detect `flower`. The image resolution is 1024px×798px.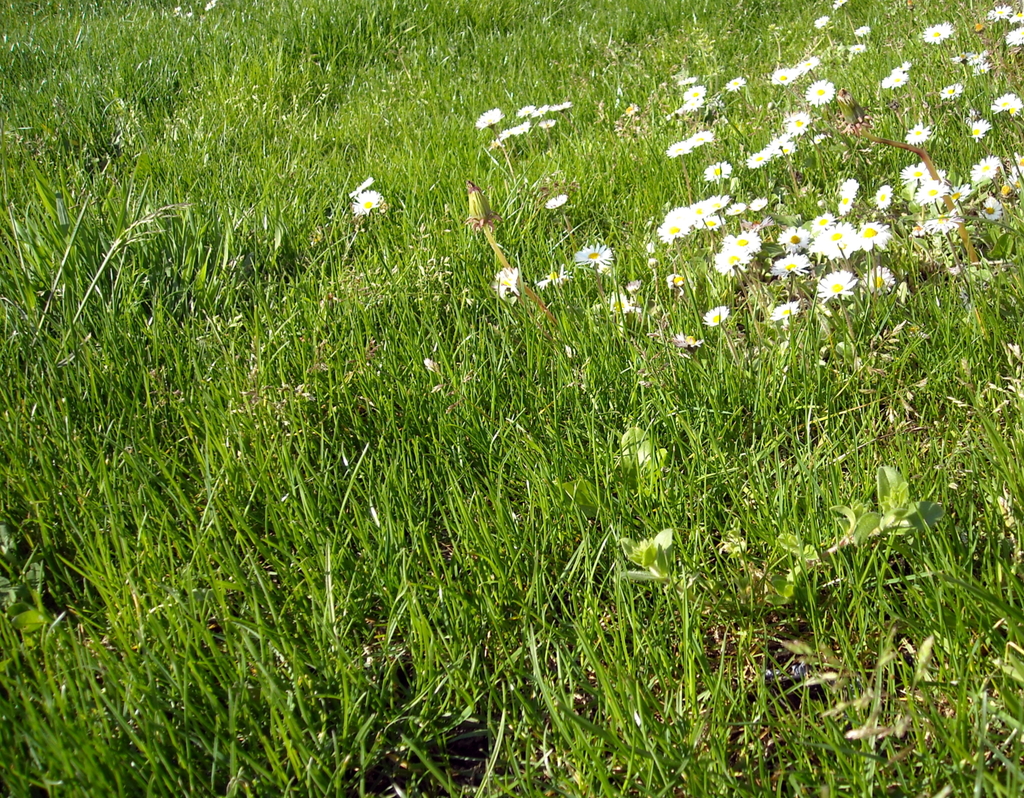
[346,187,383,227].
